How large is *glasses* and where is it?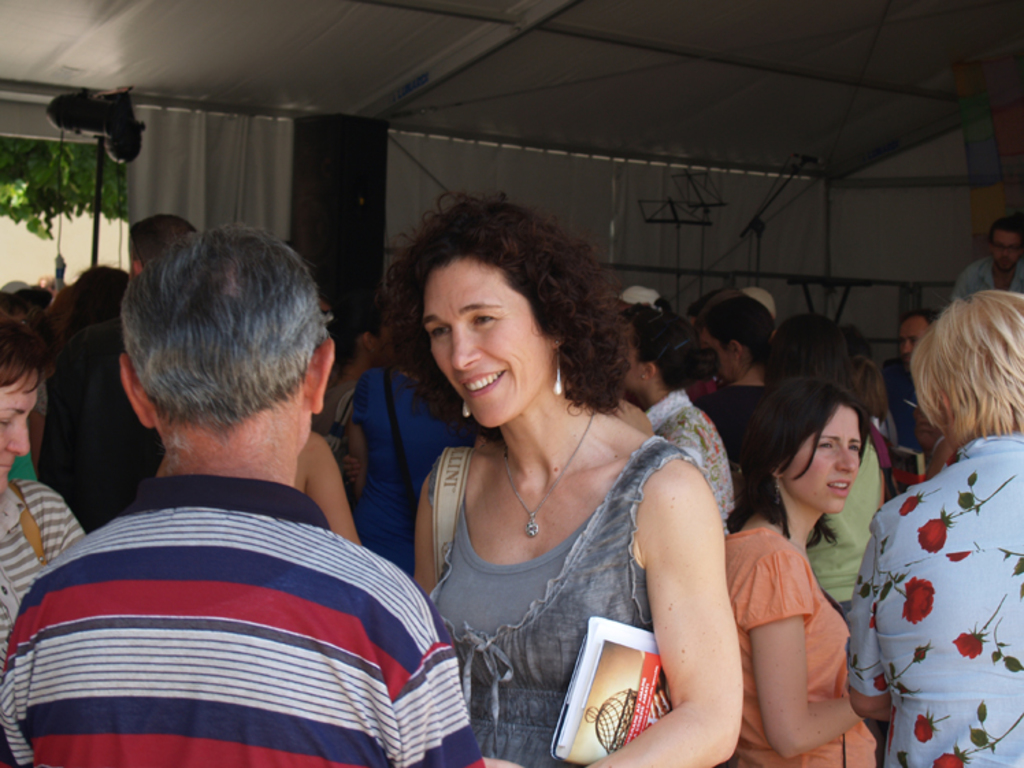
Bounding box: [left=990, top=244, right=1019, bottom=259].
